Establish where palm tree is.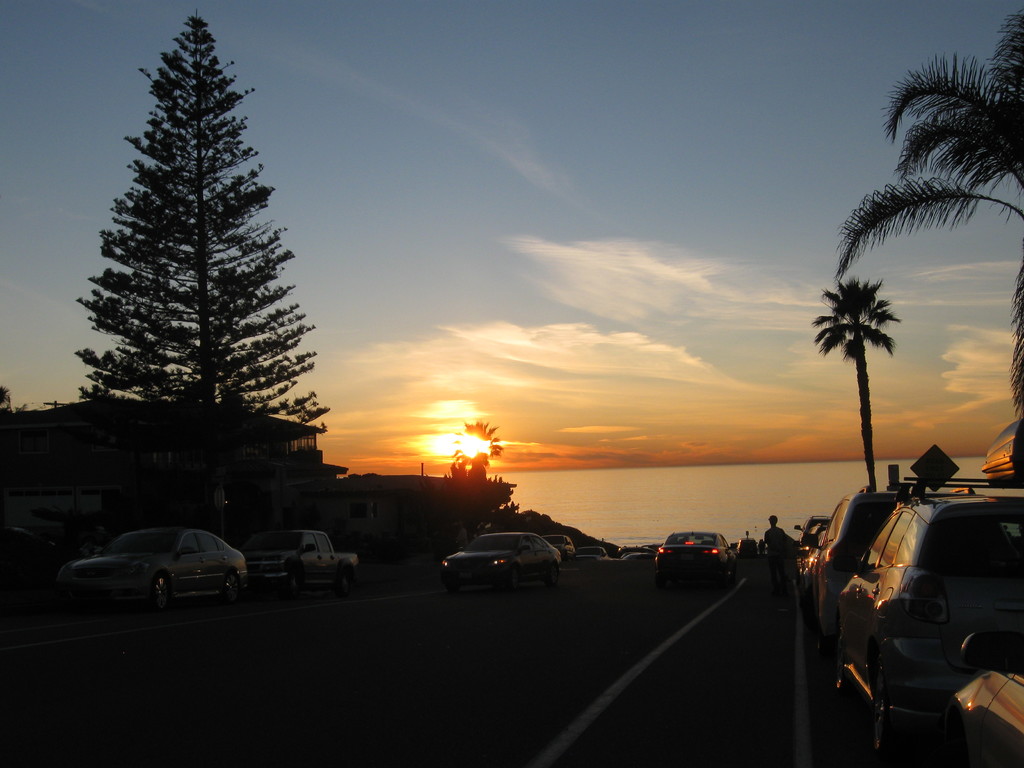
Established at select_region(813, 273, 902, 492).
